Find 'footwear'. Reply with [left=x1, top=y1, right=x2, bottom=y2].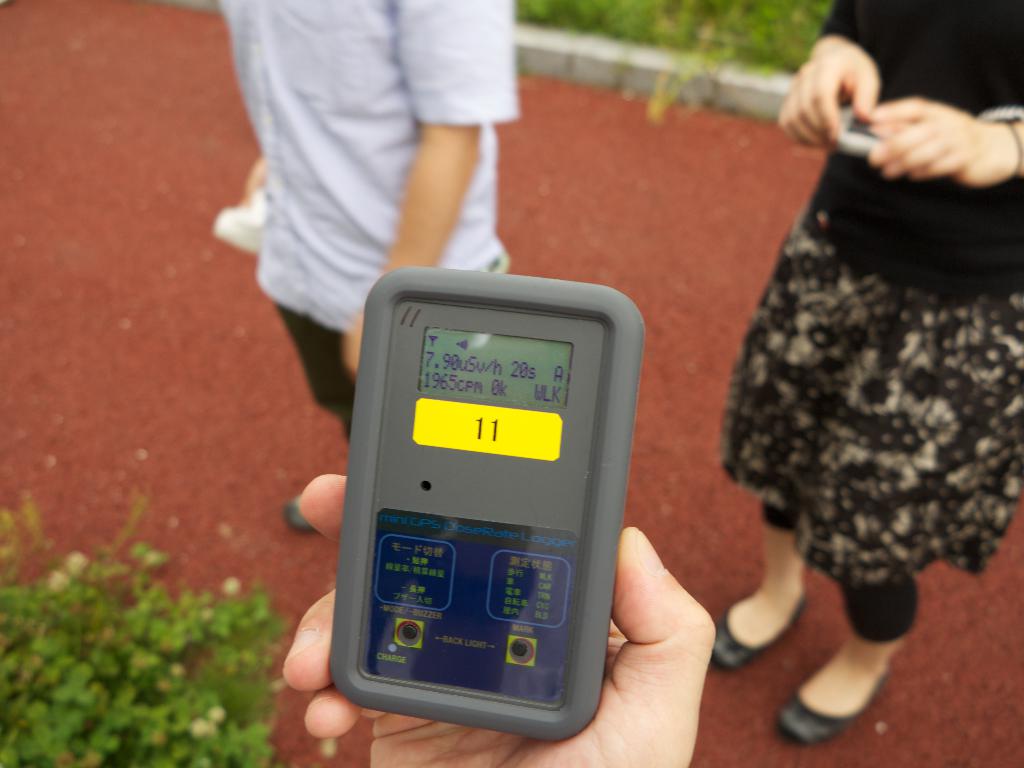
[left=800, top=641, right=899, bottom=750].
